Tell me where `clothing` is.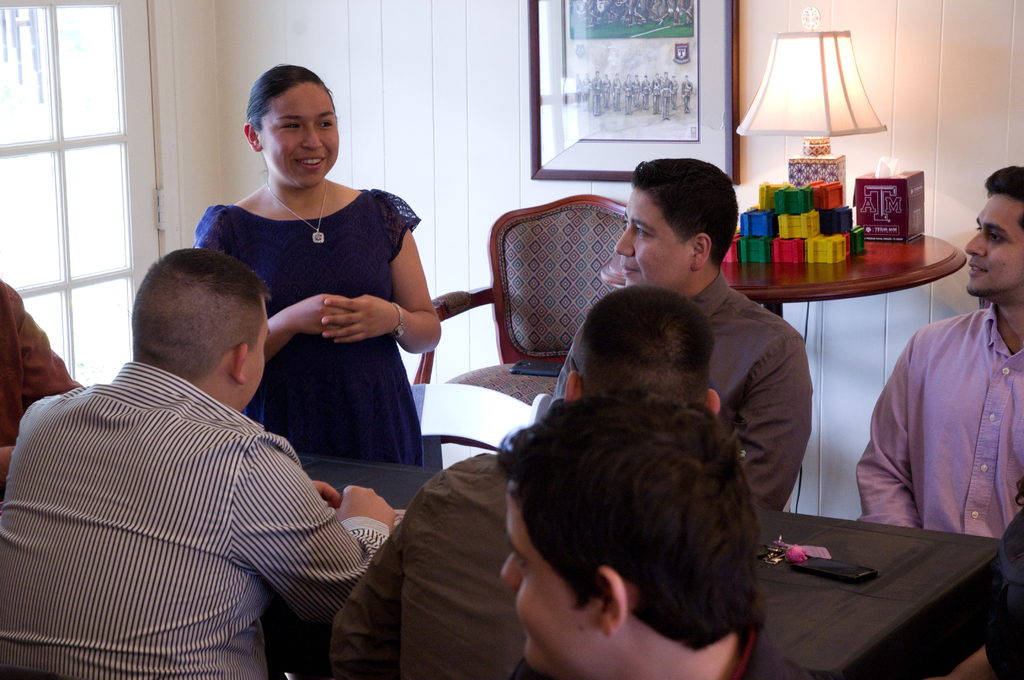
`clothing` is at 548 266 821 511.
